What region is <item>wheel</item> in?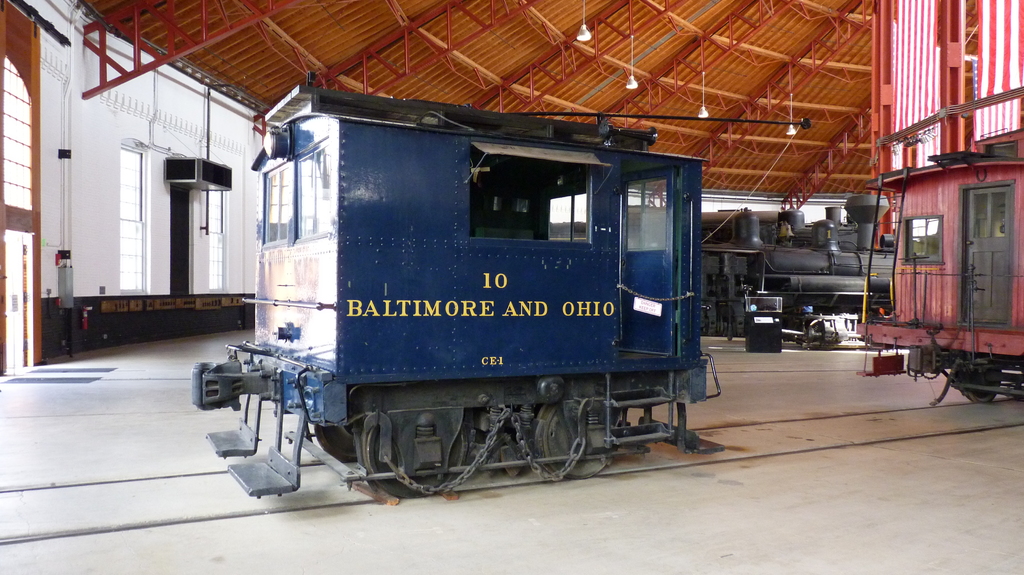
region(356, 410, 467, 507).
